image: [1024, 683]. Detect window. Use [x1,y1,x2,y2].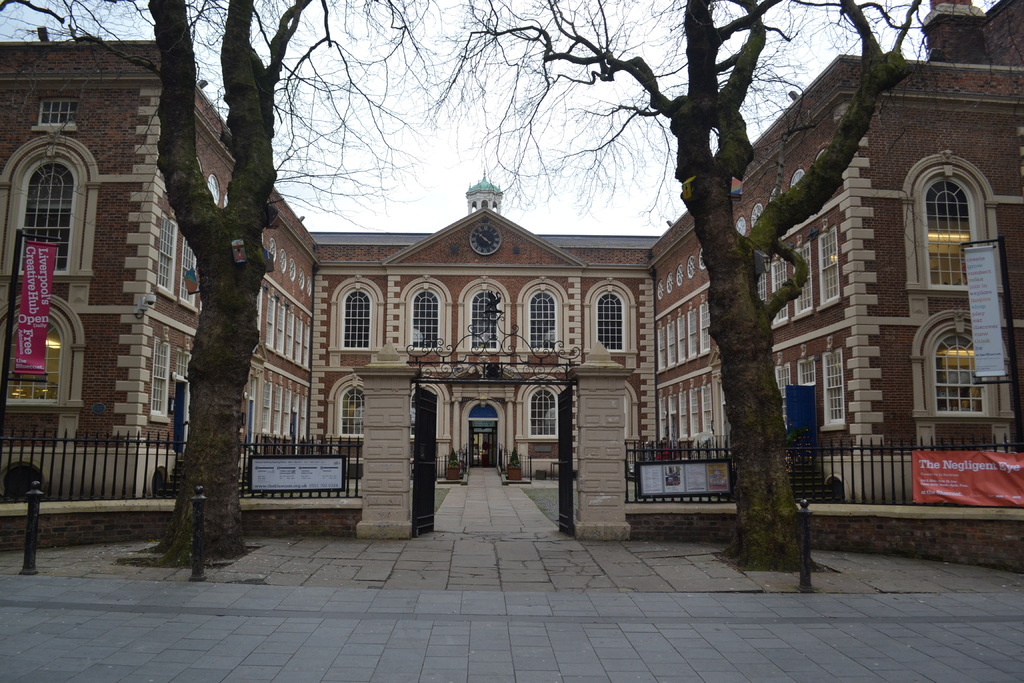
[326,375,361,438].
